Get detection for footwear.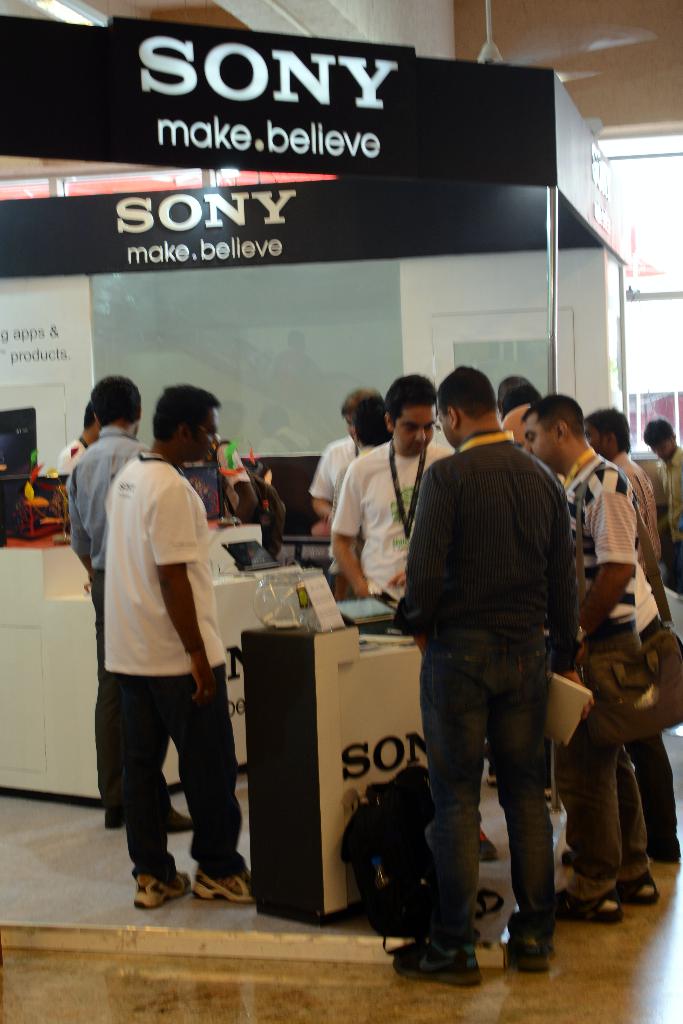
Detection: {"x1": 123, "y1": 856, "x2": 198, "y2": 918}.
